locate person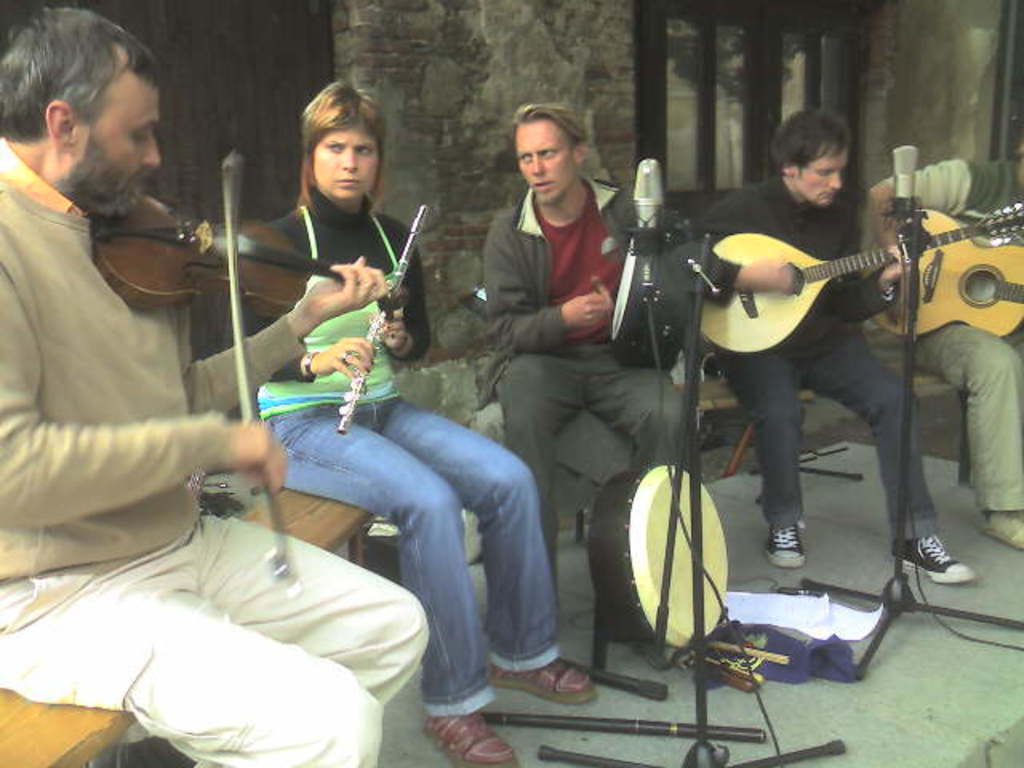
x1=864, y1=142, x2=1022, y2=555
